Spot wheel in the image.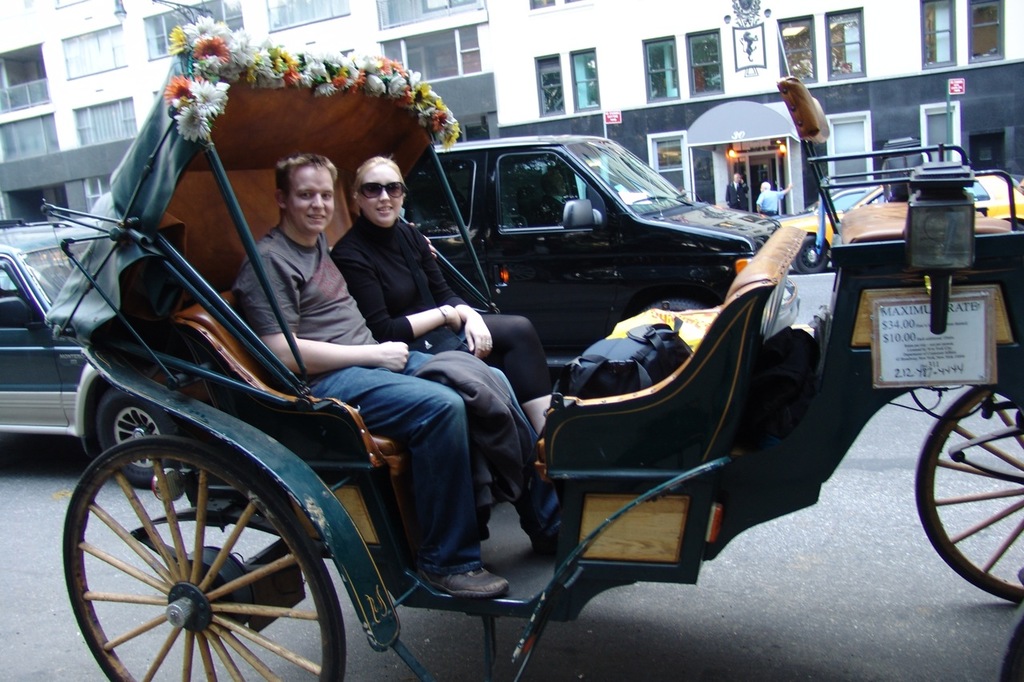
wheel found at select_region(78, 438, 344, 673).
